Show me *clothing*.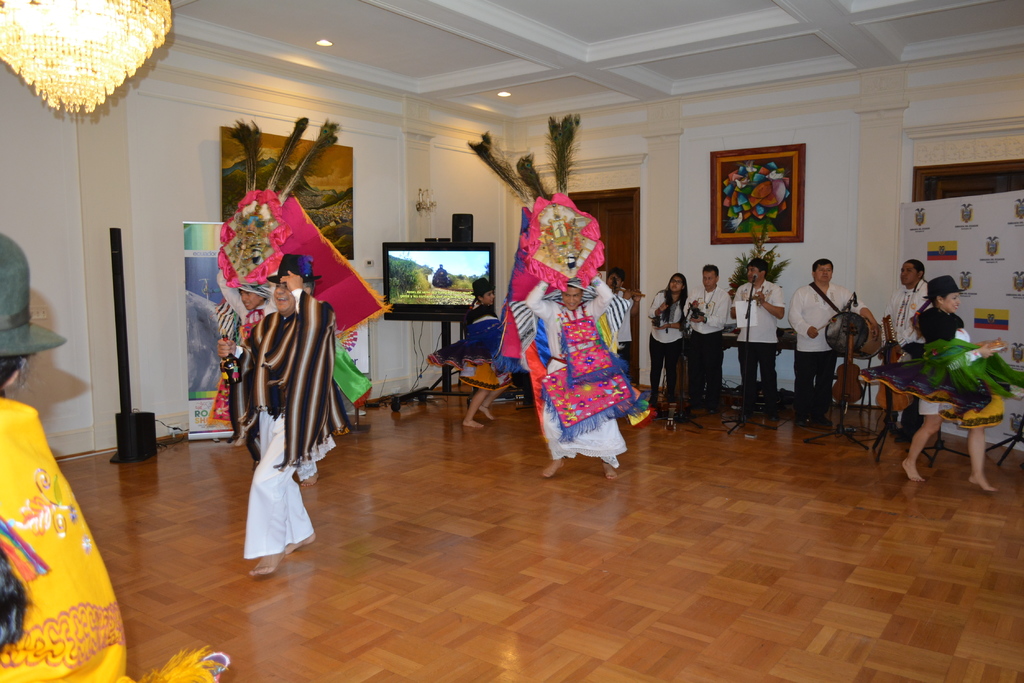
*clothing* is here: crop(788, 285, 860, 417).
